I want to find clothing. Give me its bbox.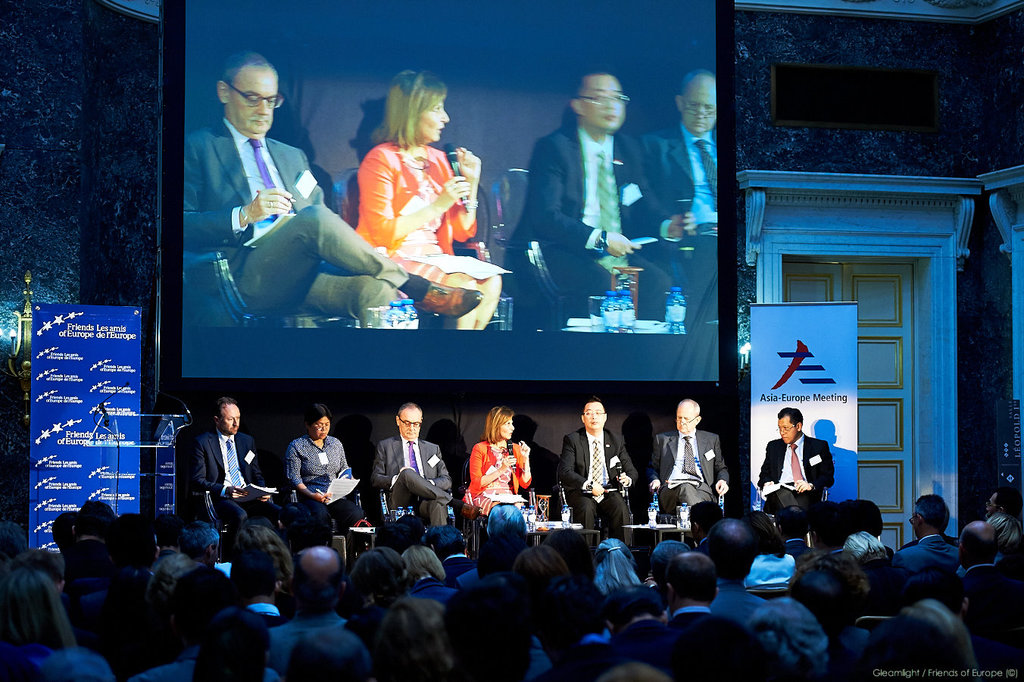
(left=642, top=121, right=720, bottom=326).
